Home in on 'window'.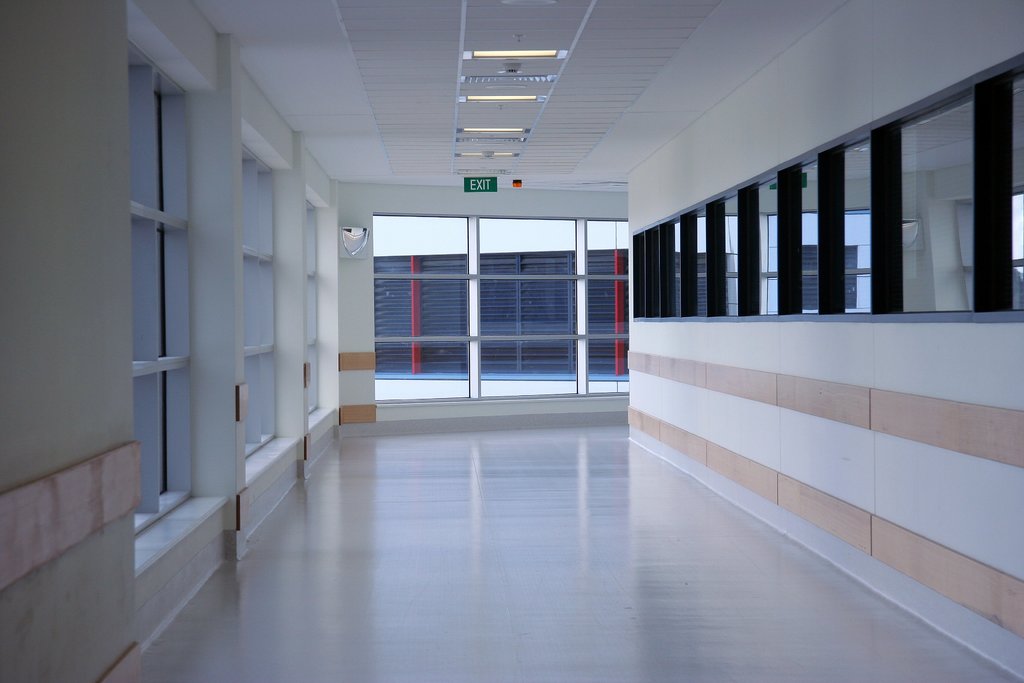
Homed in at x1=479 y1=217 x2=579 y2=397.
